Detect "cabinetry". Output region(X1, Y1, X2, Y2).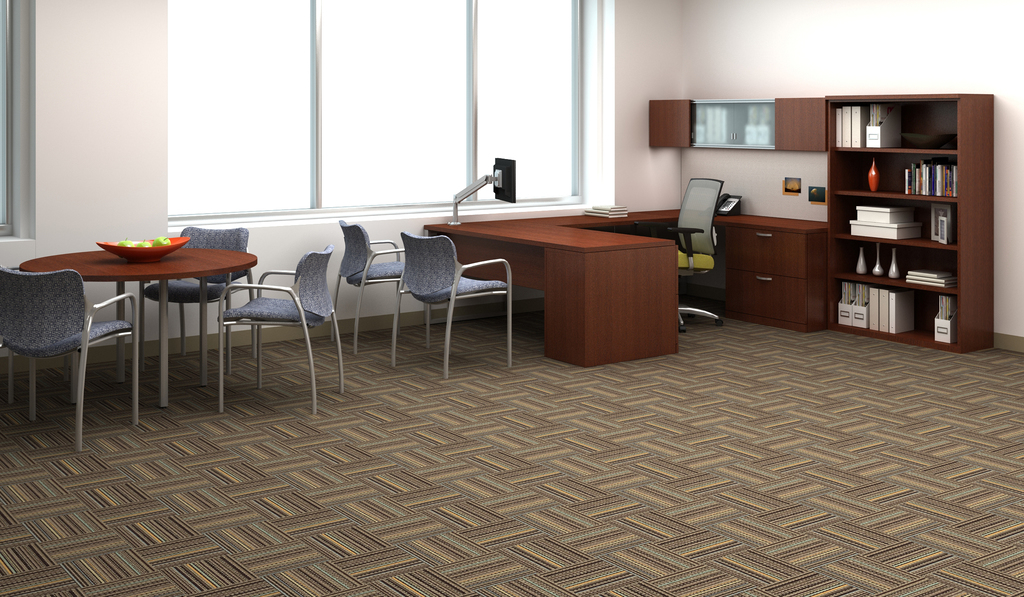
region(648, 95, 830, 152).
